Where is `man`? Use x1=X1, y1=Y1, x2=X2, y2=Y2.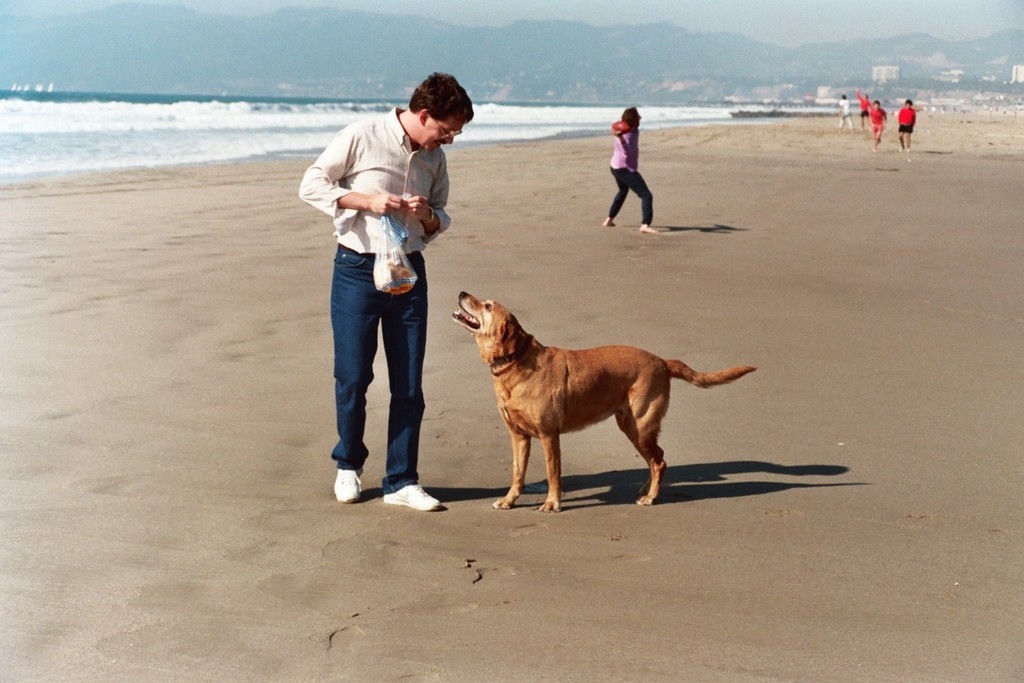
x1=297, y1=70, x2=477, y2=515.
